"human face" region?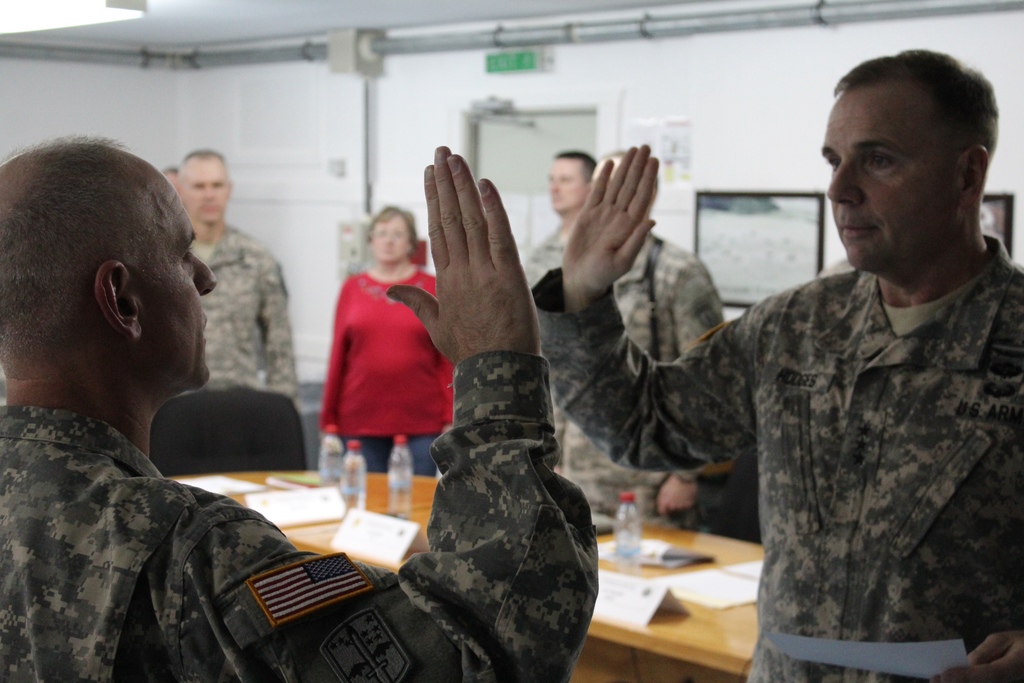
x1=548, y1=158, x2=583, y2=213
